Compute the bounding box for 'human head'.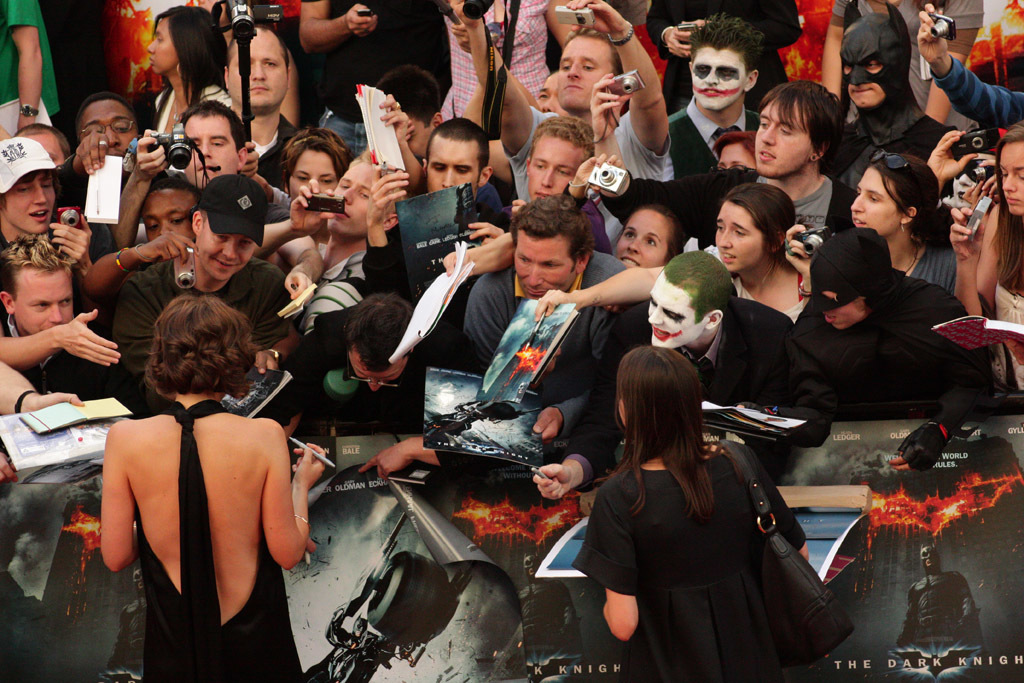
(x1=687, y1=20, x2=757, y2=113).
